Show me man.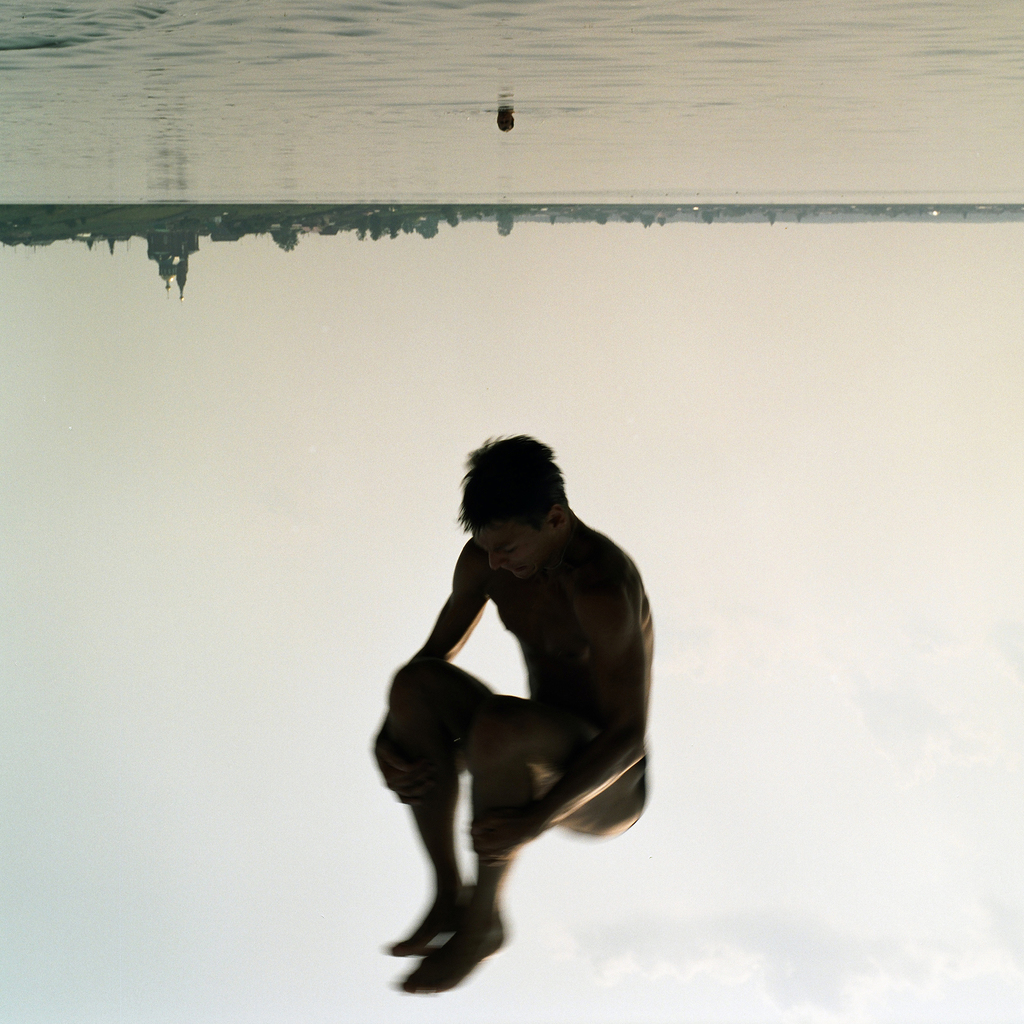
man is here: 355:432:670:982.
